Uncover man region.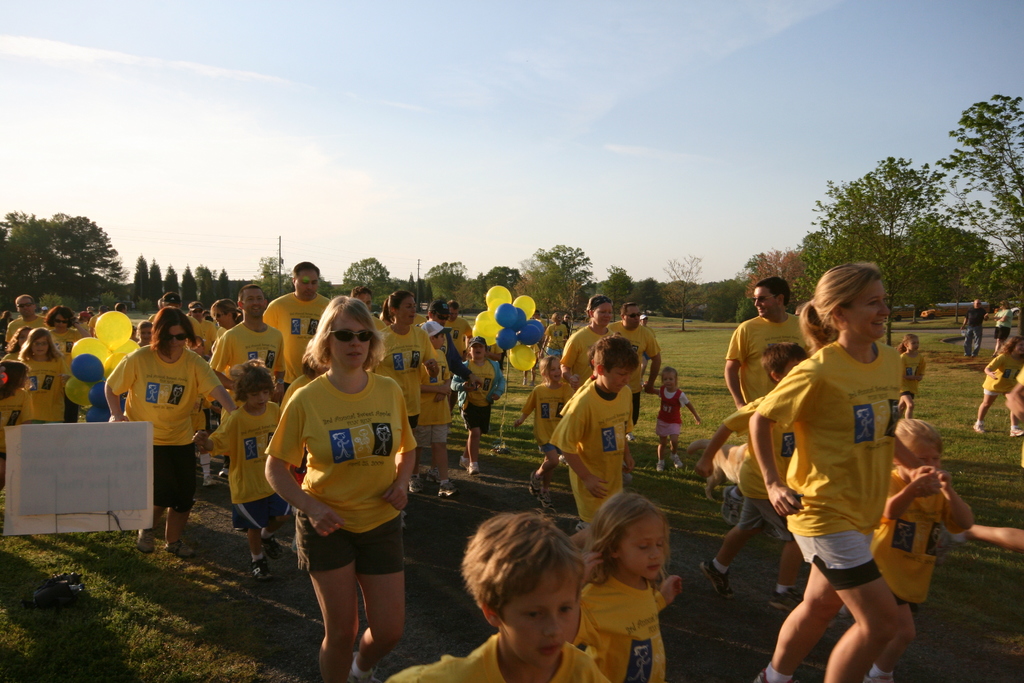
Uncovered: 353, 285, 386, 334.
